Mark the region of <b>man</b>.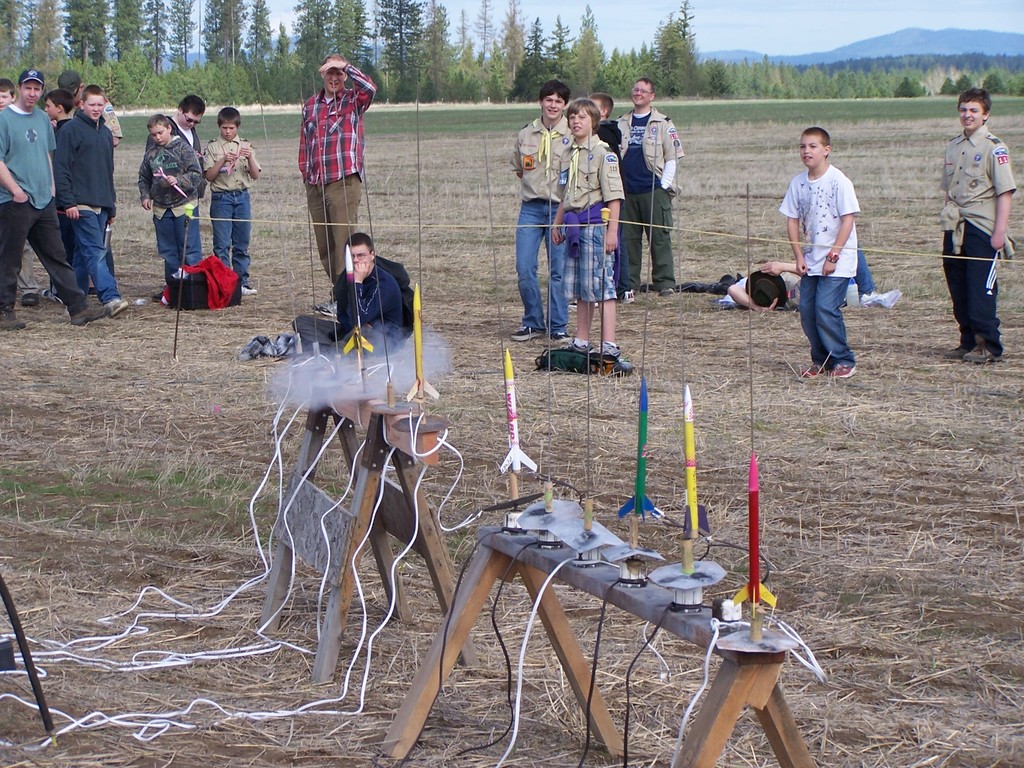
Region: (146,95,207,290).
